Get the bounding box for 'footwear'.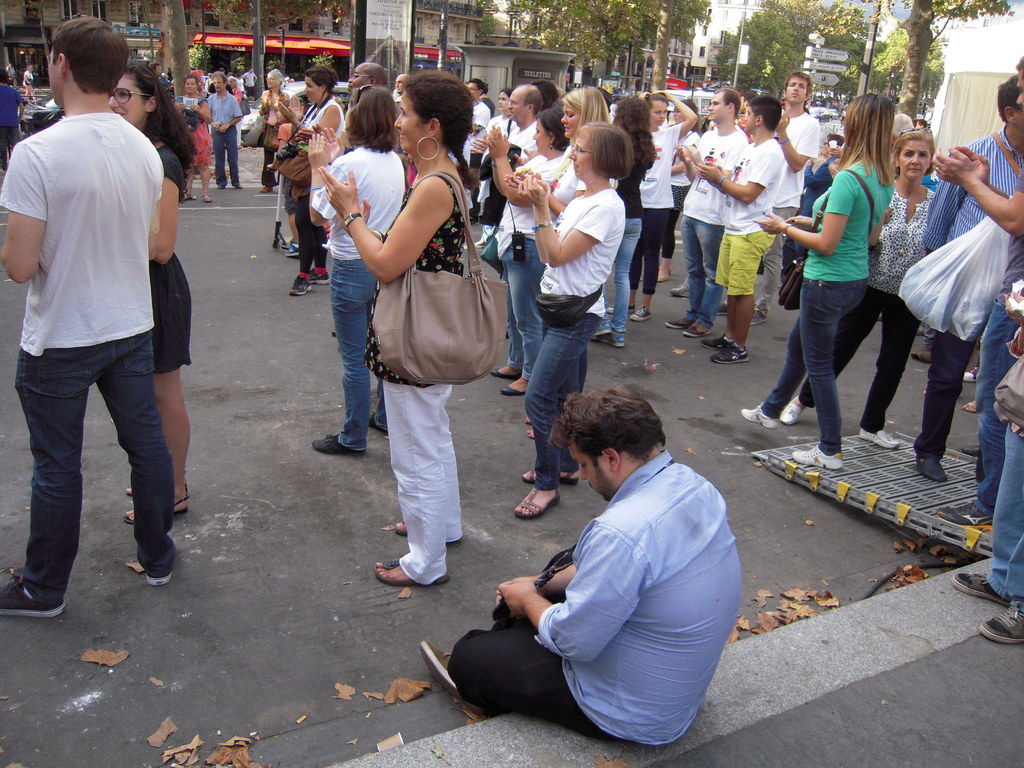
(x1=908, y1=347, x2=935, y2=364).
